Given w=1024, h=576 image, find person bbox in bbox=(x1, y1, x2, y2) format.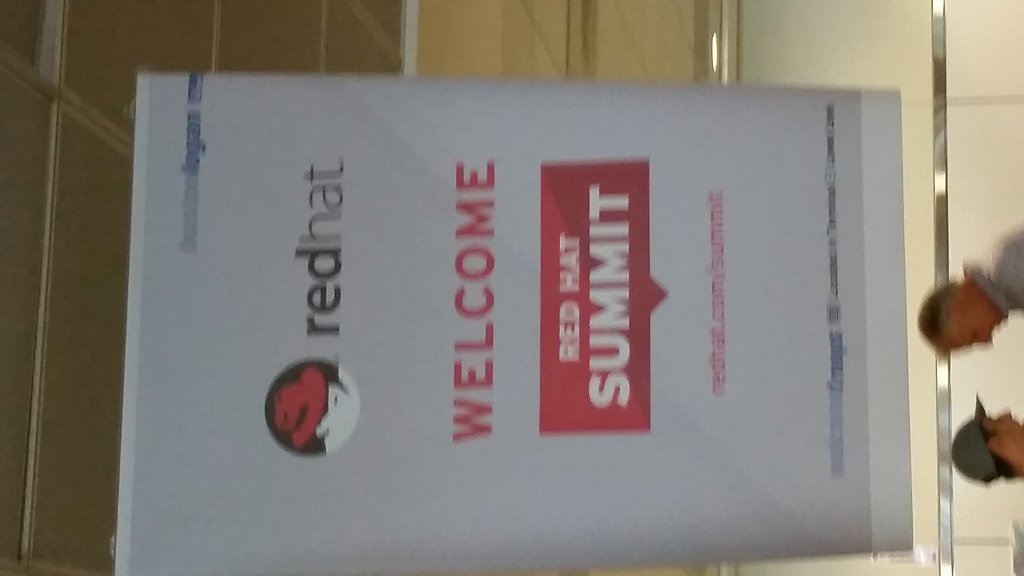
bbox=(955, 392, 1023, 484).
